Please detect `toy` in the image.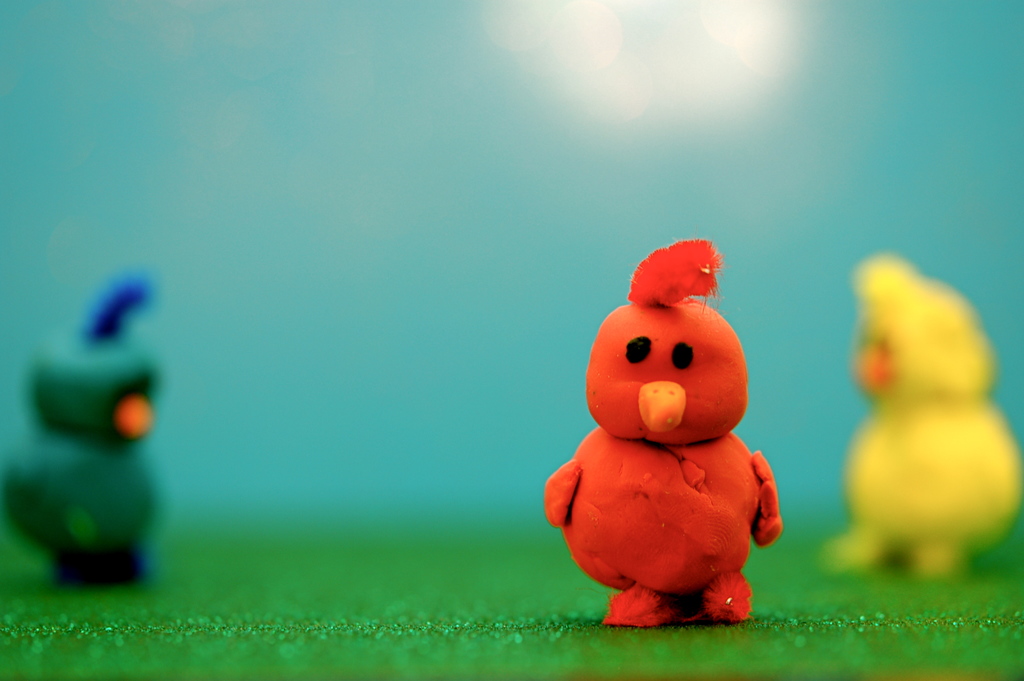
[527, 216, 799, 646].
